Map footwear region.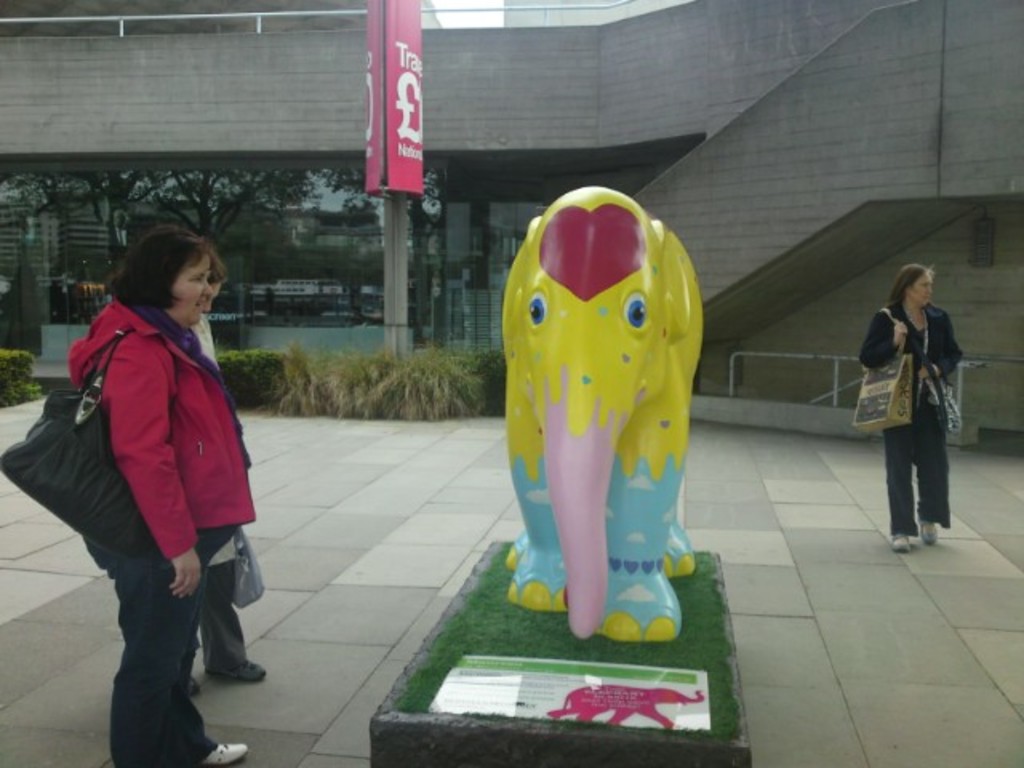
Mapped to left=898, top=533, right=910, bottom=554.
